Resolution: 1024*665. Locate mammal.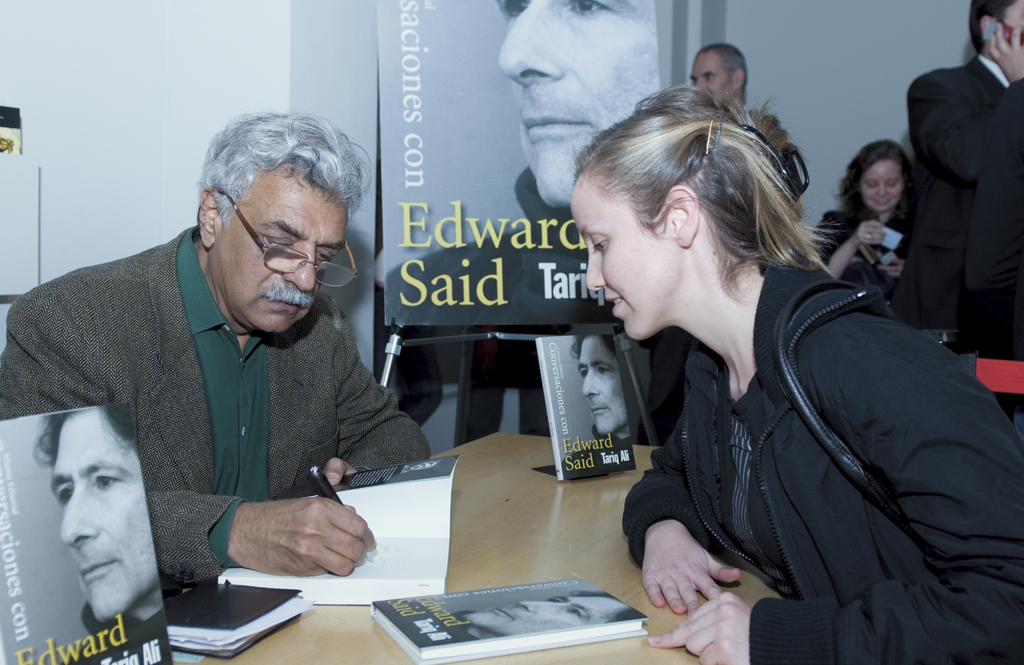
box(813, 139, 913, 318).
